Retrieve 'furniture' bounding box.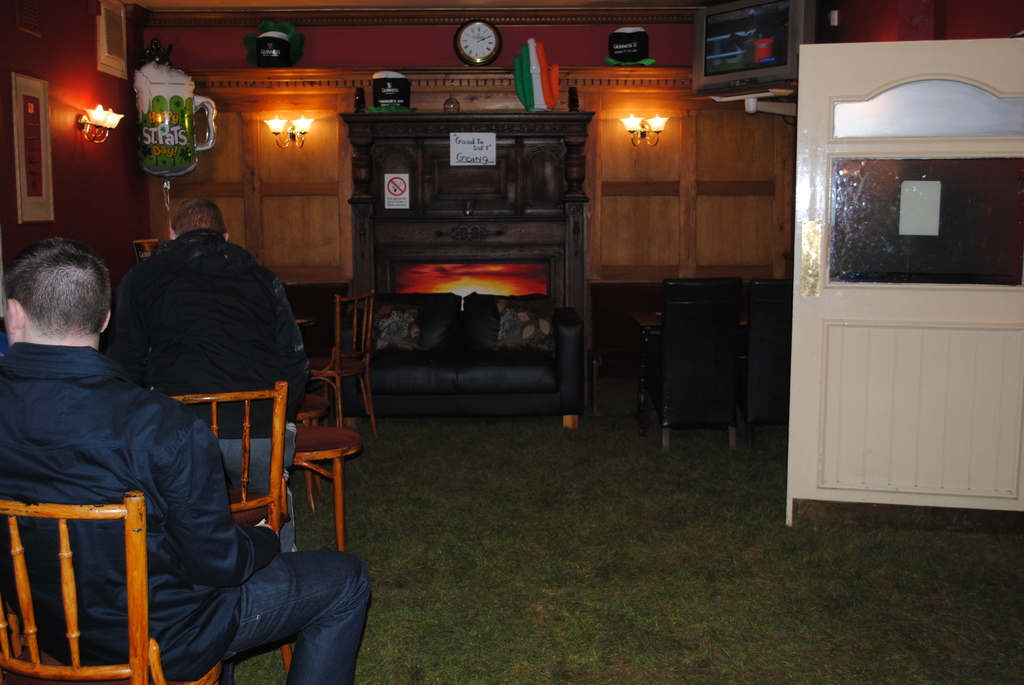
Bounding box: (left=297, top=395, right=336, bottom=433).
